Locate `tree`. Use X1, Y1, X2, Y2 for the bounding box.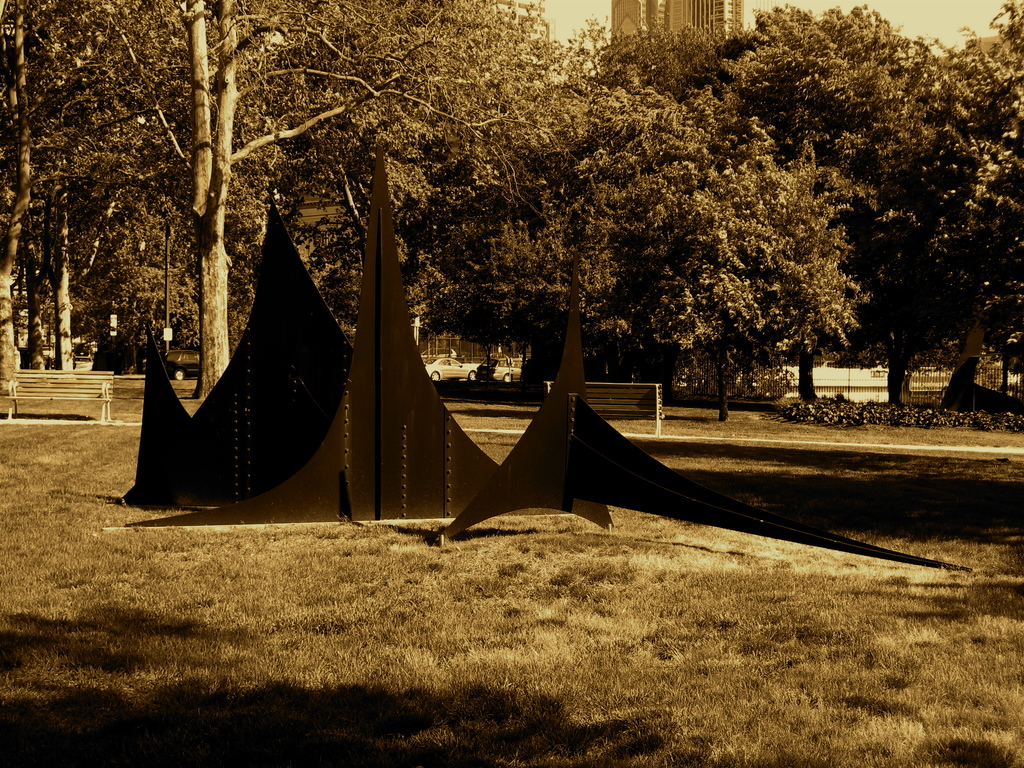
312, 186, 450, 371.
